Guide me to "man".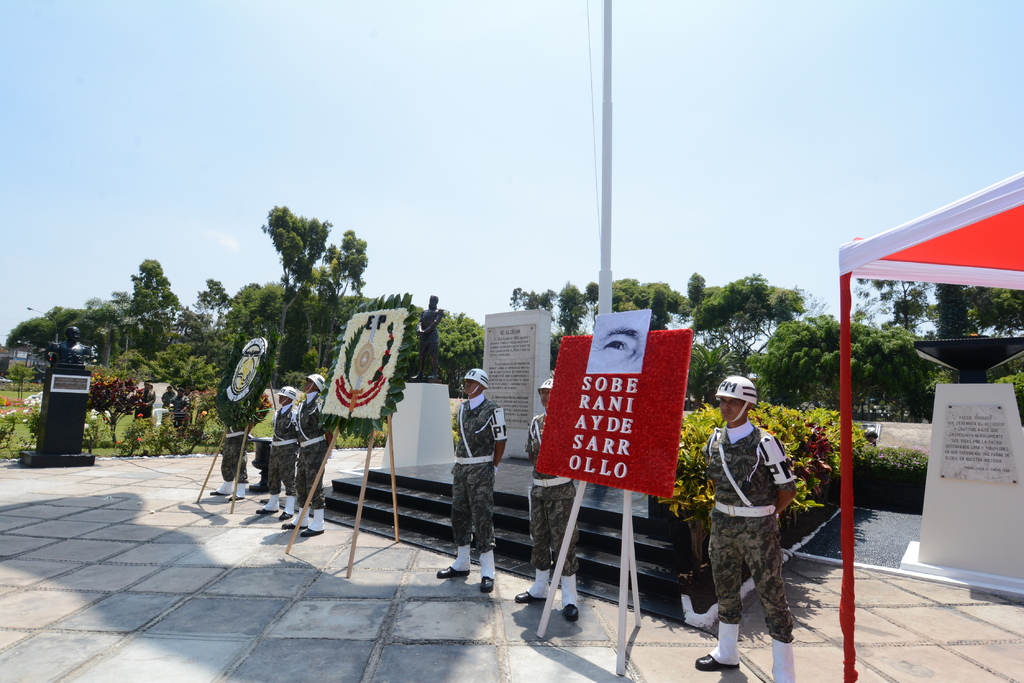
Guidance: <bbox>182, 382, 192, 396</bbox>.
